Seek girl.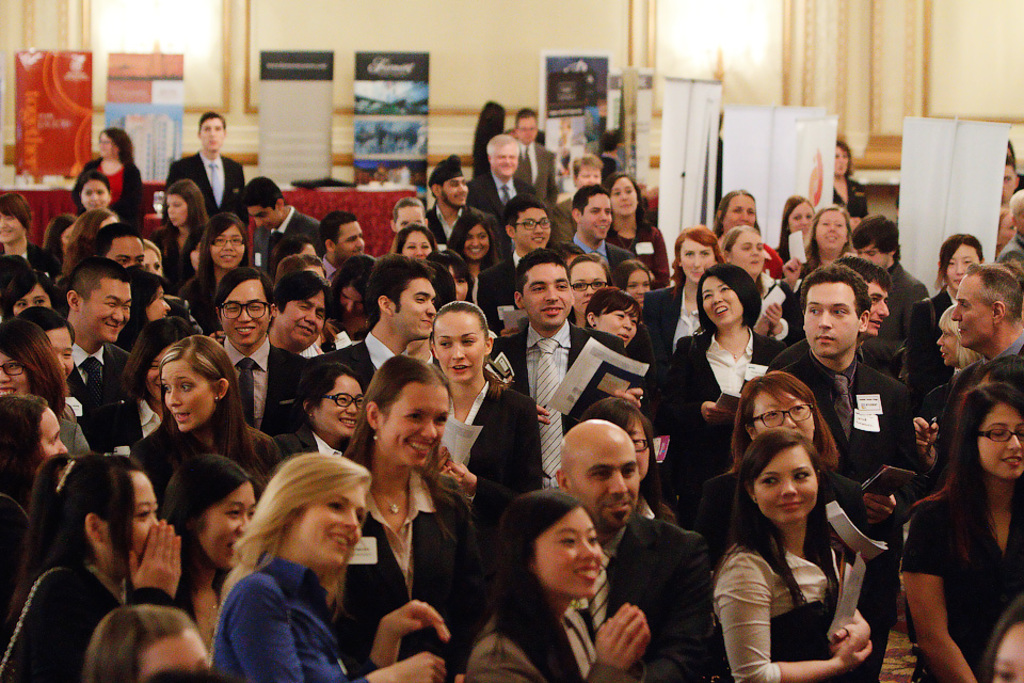
crop(4, 266, 64, 315).
